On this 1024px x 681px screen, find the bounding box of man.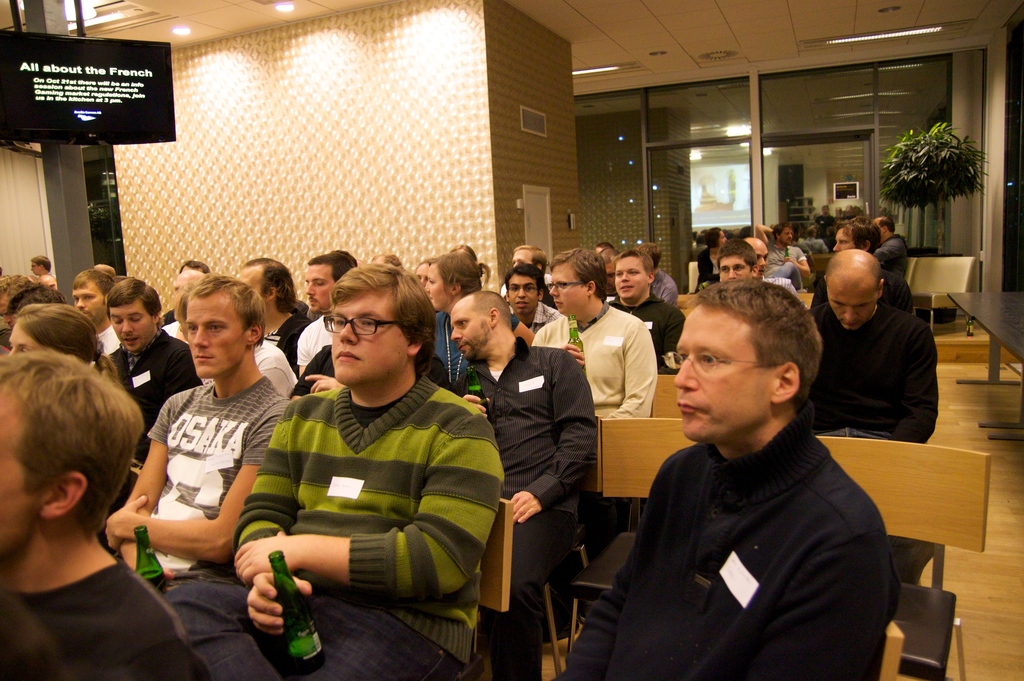
Bounding box: l=586, t=259, r=922, b=680.
